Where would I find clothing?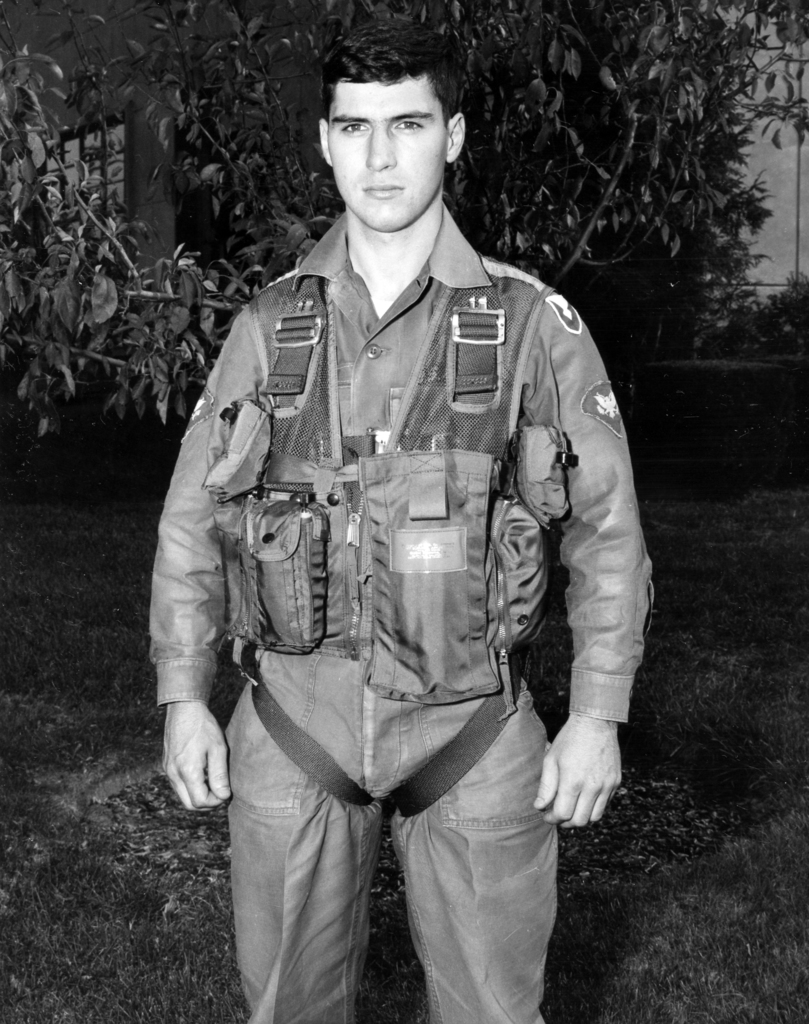
At detection(159, 196, 662, 1023).
